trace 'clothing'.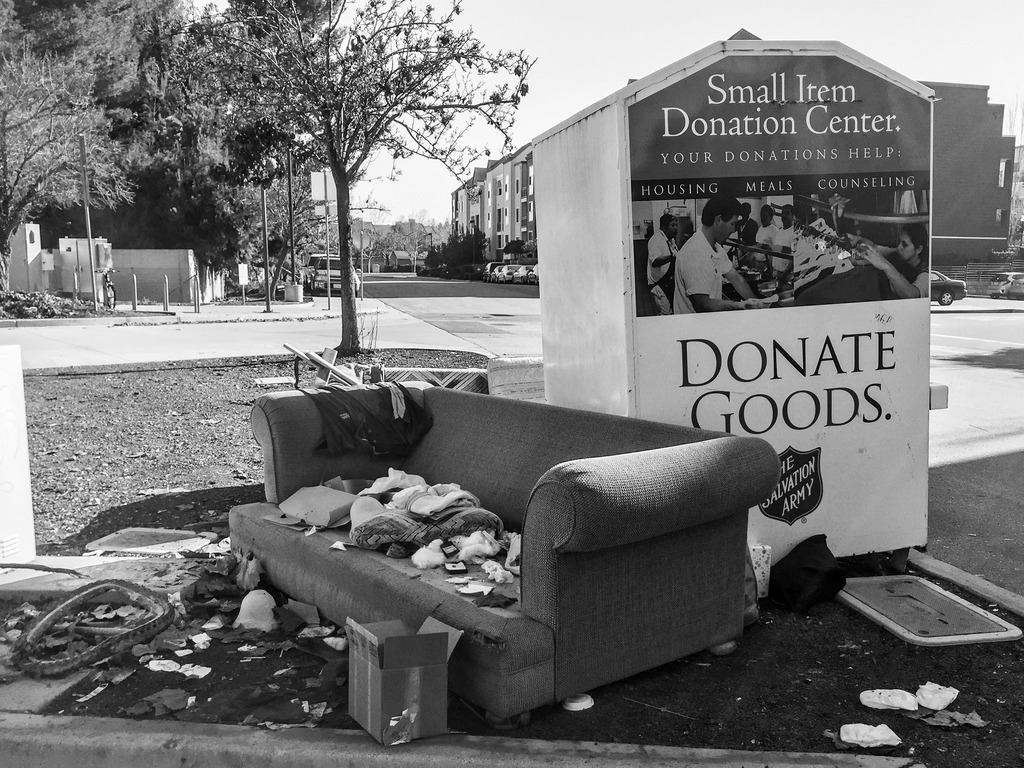
Traced to box=[733, 217, 757, 246].
